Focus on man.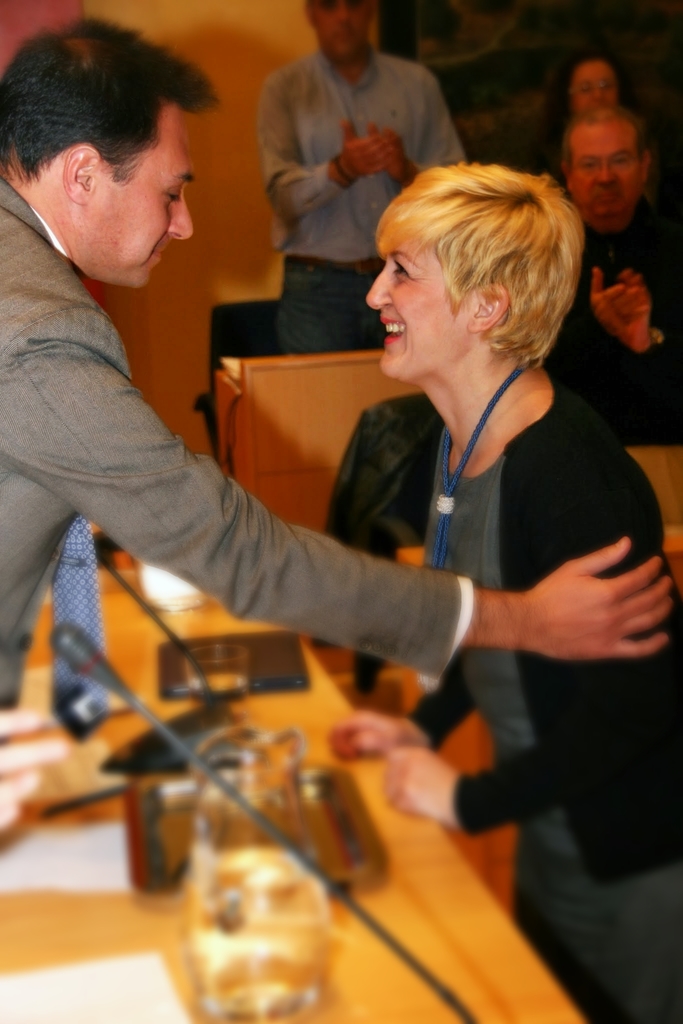
Focused at (x1=0, y1=12, x2=671, y2=708).
